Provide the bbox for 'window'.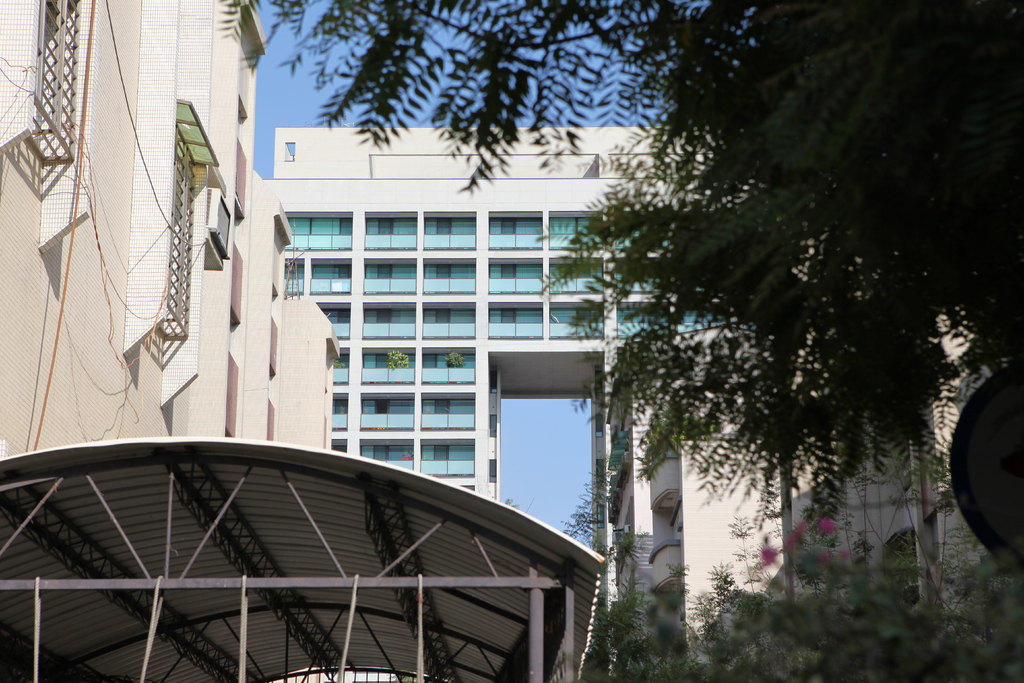
{"left": 548, "top": 256, "right": 602, "bottom": 294}.
